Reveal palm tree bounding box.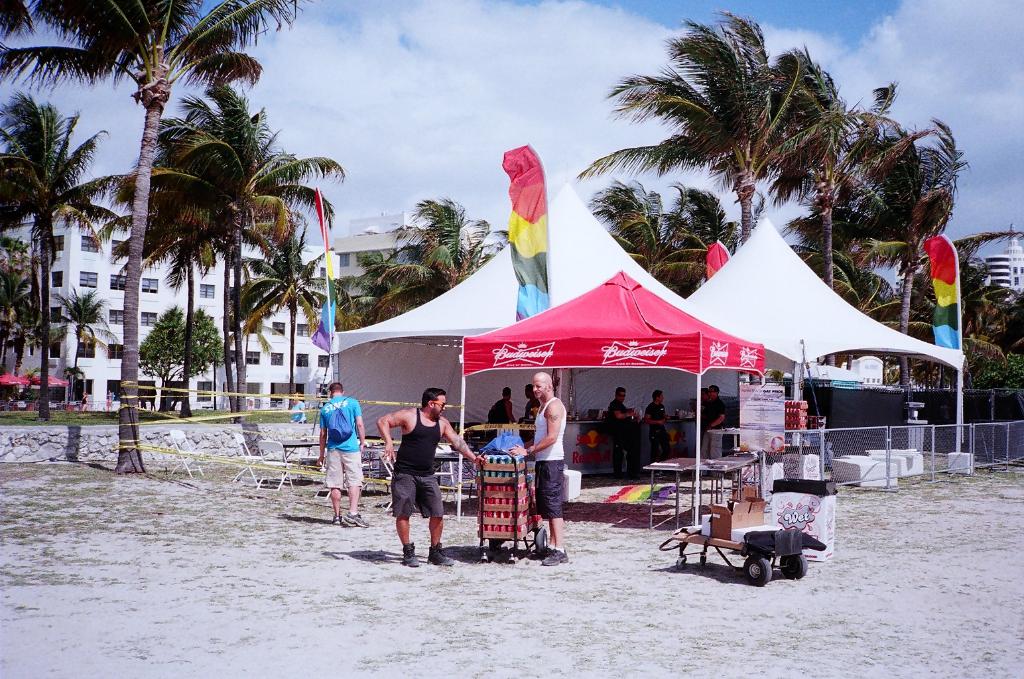
Revealed: locate(808, 112, 941, 302).
